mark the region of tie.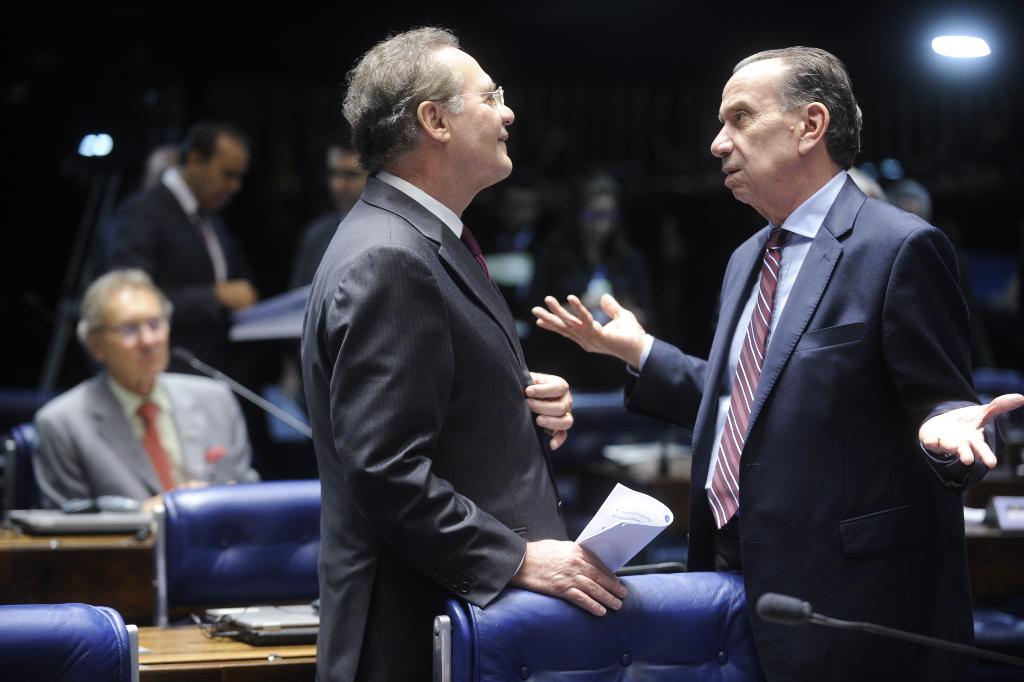
Region: {"left": 459, "top": 217, "right": 493, "bottom": 273}.
